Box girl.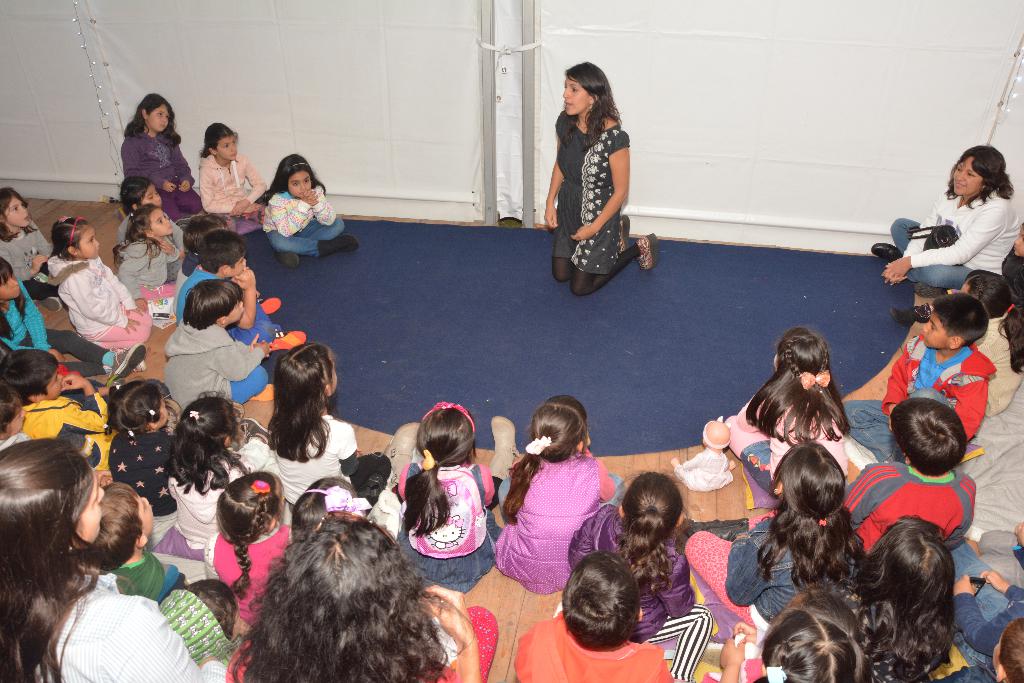
{"x1": 44, "y1": 213, "x2": 152, "y2": 350}.
